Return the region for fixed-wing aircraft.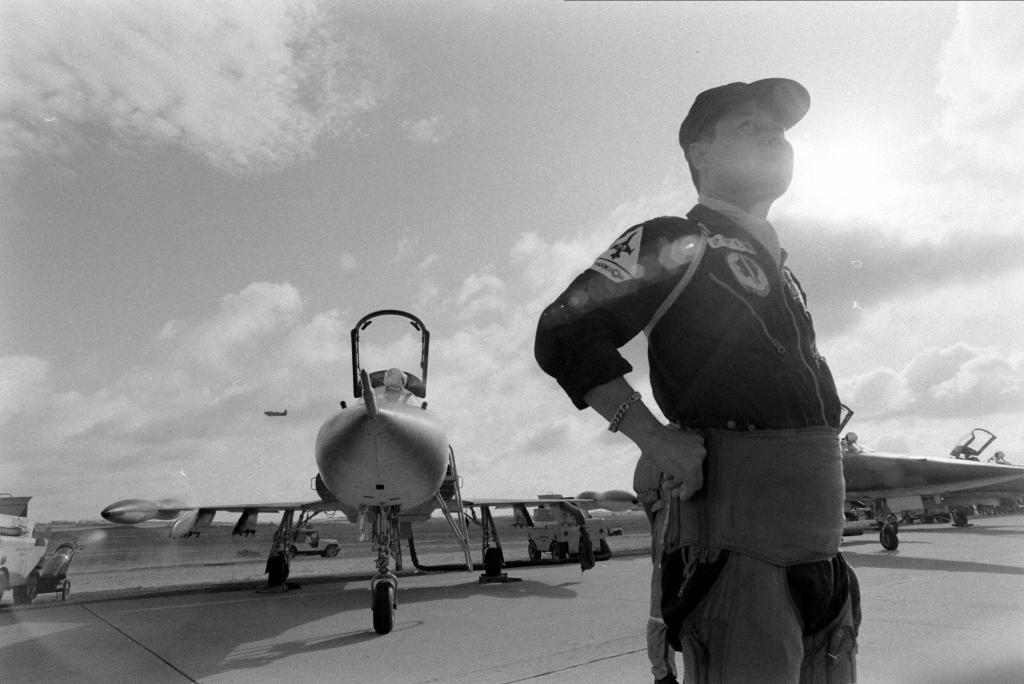
rect(158, 306, 591, 633).
